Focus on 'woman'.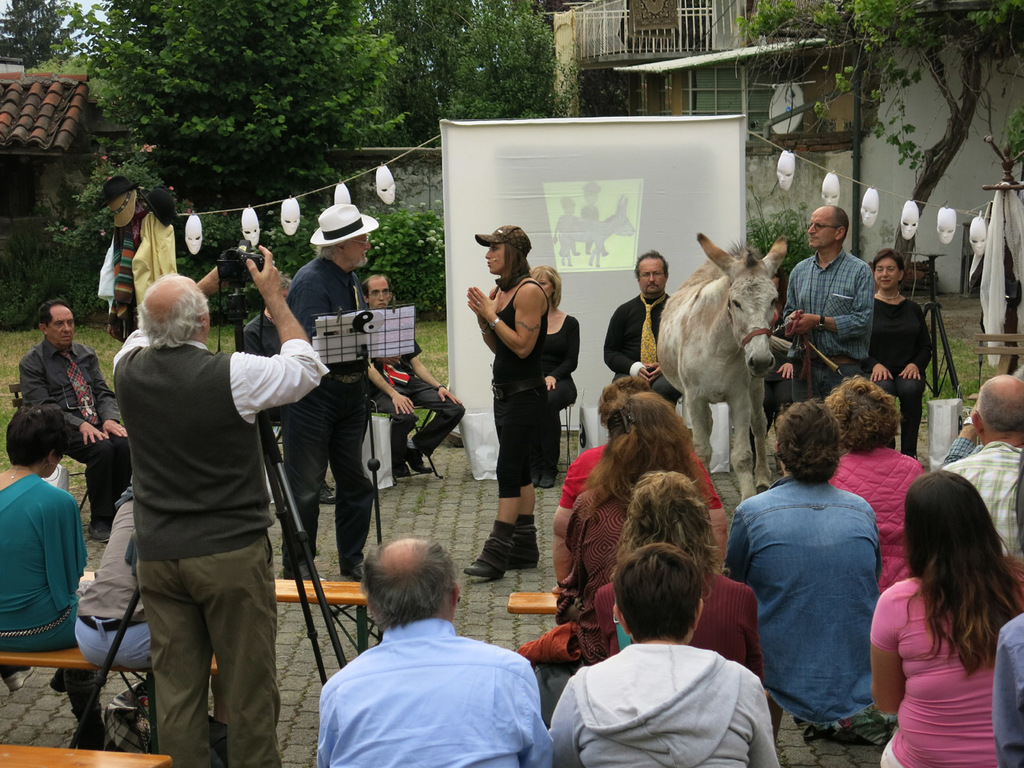
Focused at {"left": 513, "top": 389, "right": 711, "bottom": 665}.
